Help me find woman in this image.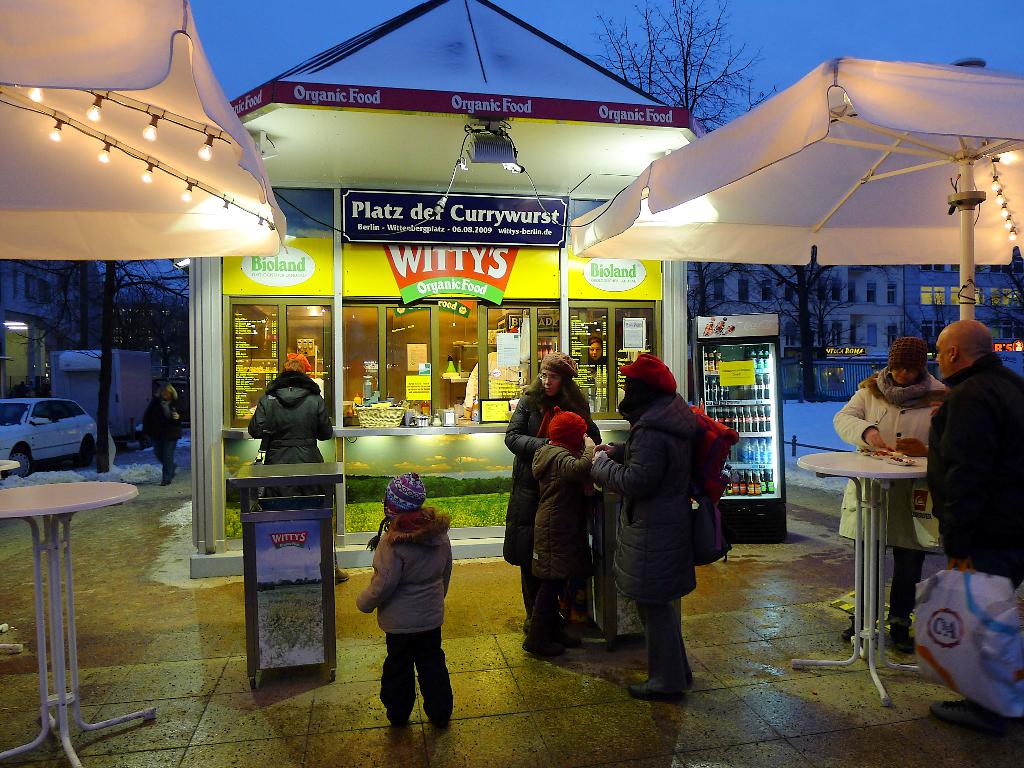
Found it: 141/381/185/490.
